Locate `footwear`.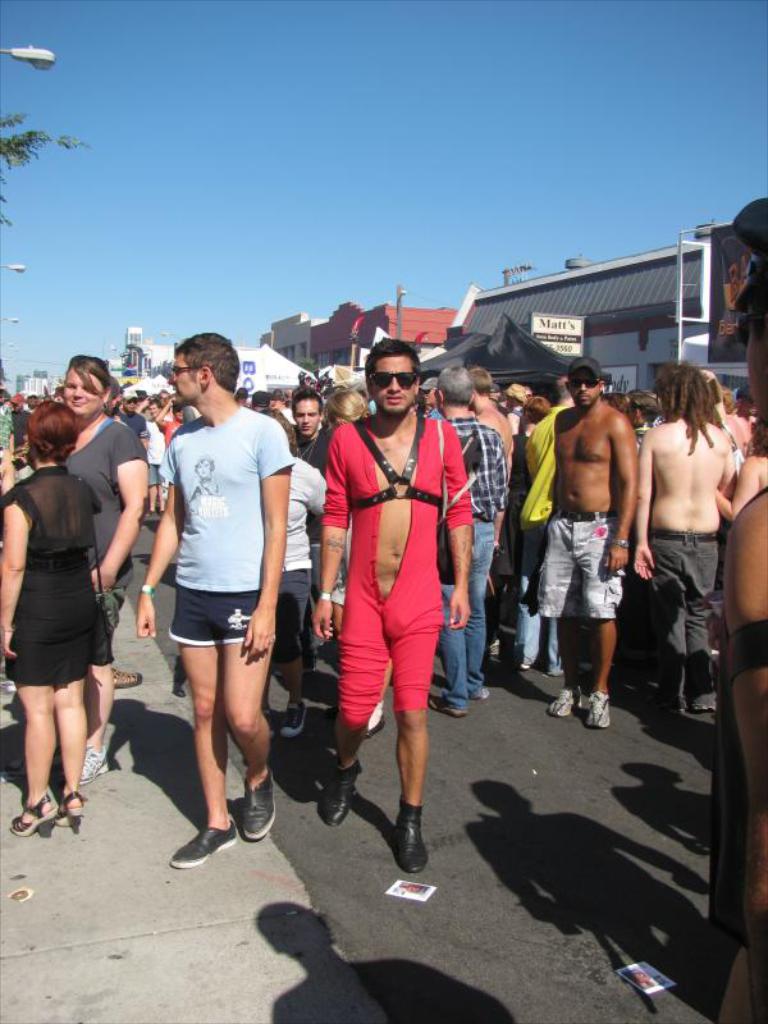
Bounding box: 49,791,81,842.
